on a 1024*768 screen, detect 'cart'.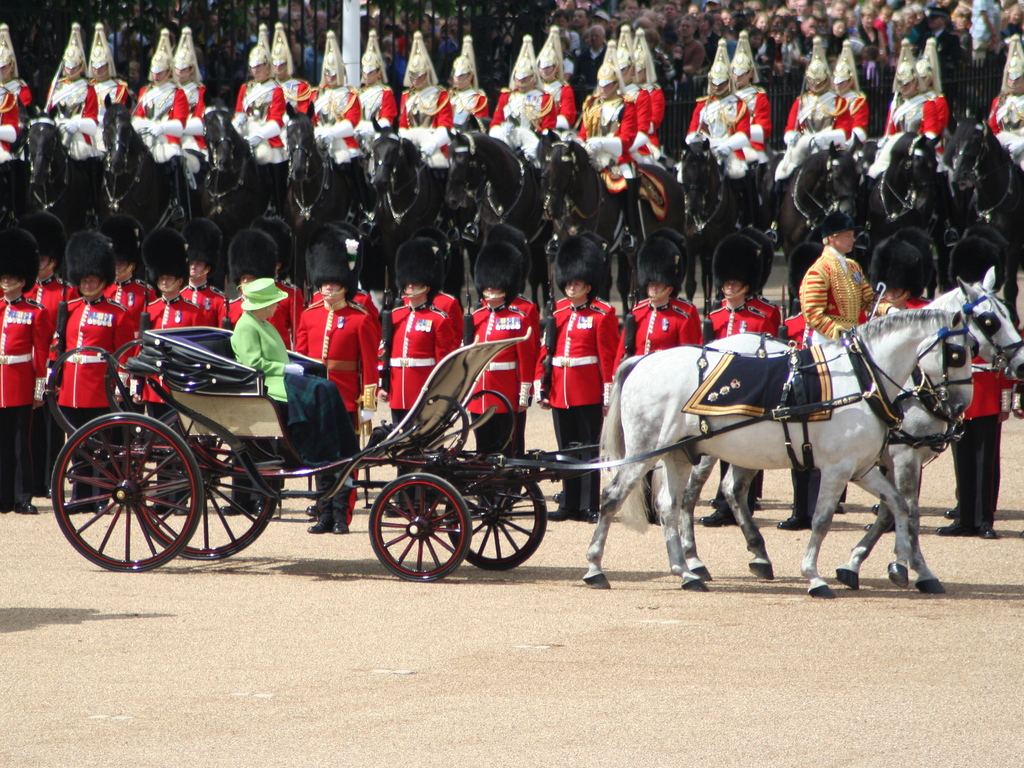
BBox(47, 323, 863, 583).
